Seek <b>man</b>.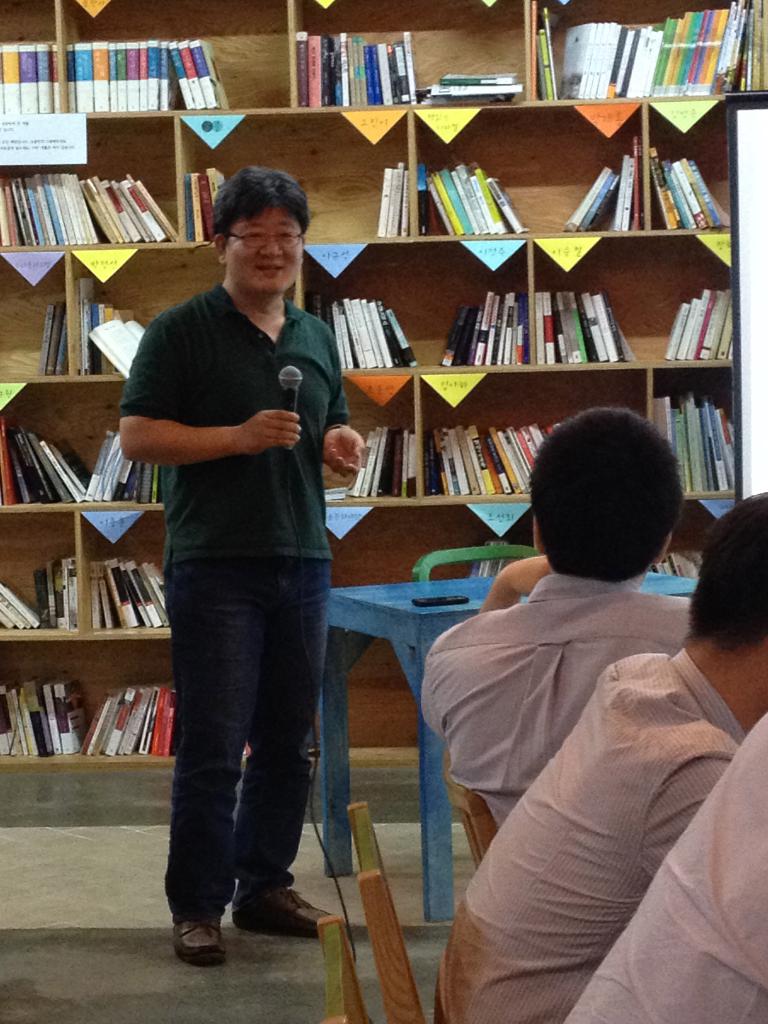
left=429, top=488, right=767, bottom=1023.
